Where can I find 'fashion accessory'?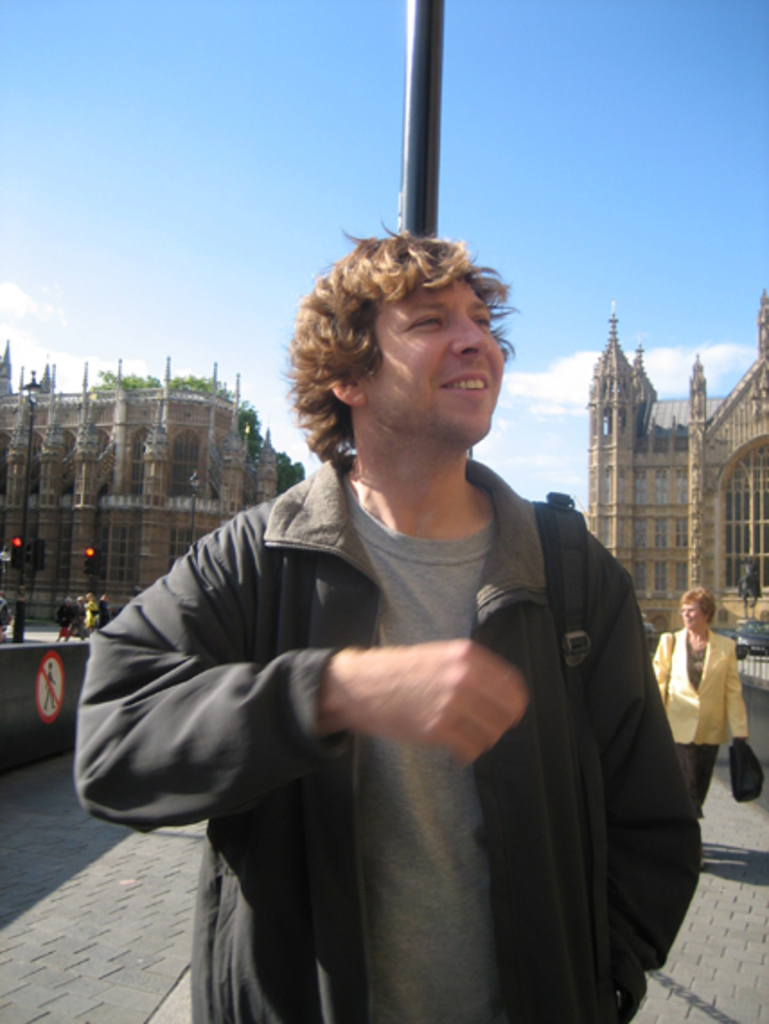
You can find it at 726:733:764:803.
